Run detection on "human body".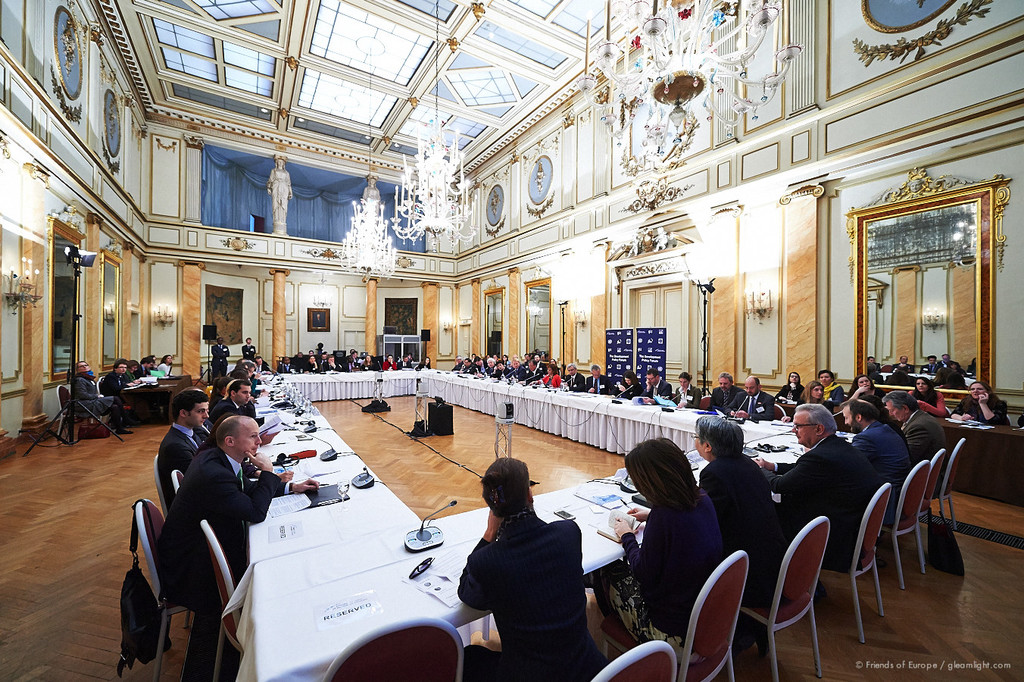
Result: pyautogui.locateOnScreen(126, 366, 139, 377).
